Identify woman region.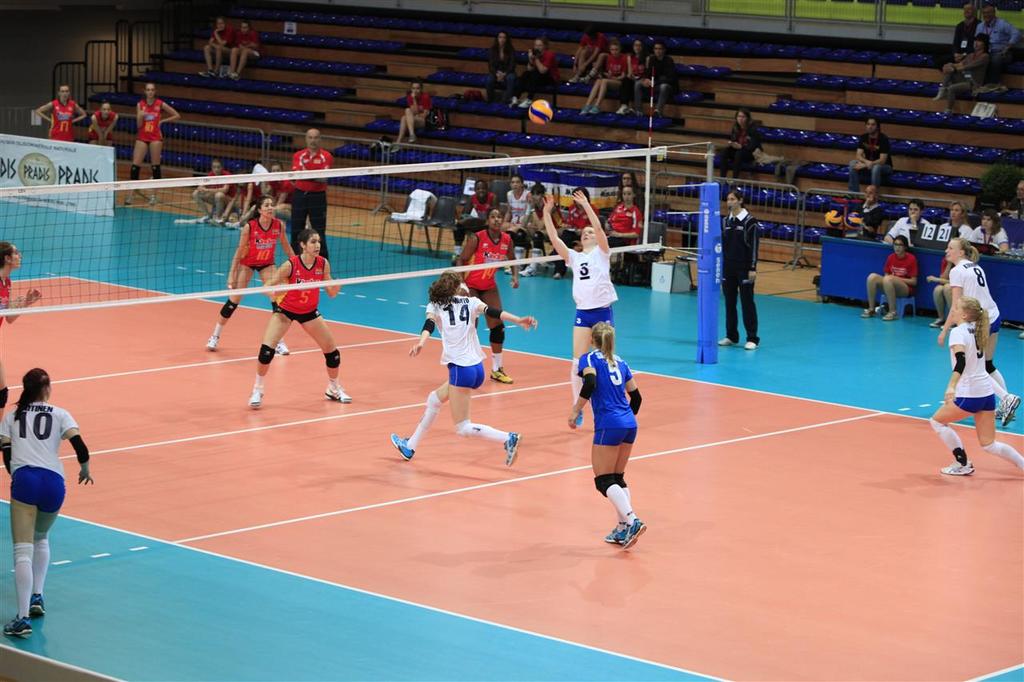
Region: <region>718, 105, 761, 185</region>.
